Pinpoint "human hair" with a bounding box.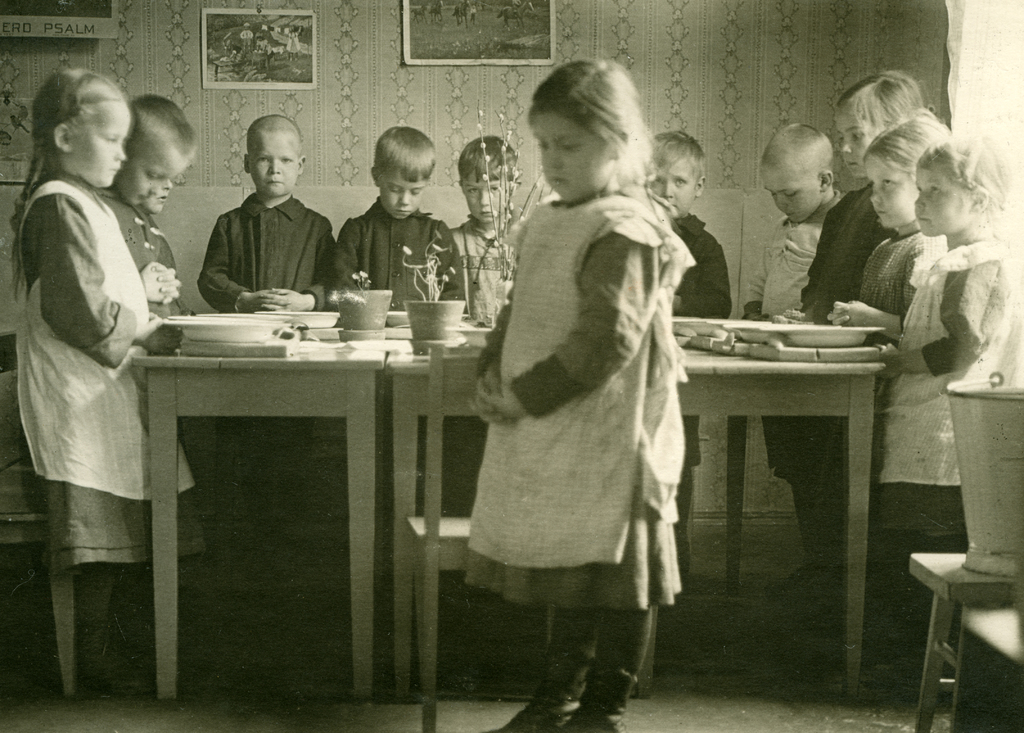
646/129/706/177.
